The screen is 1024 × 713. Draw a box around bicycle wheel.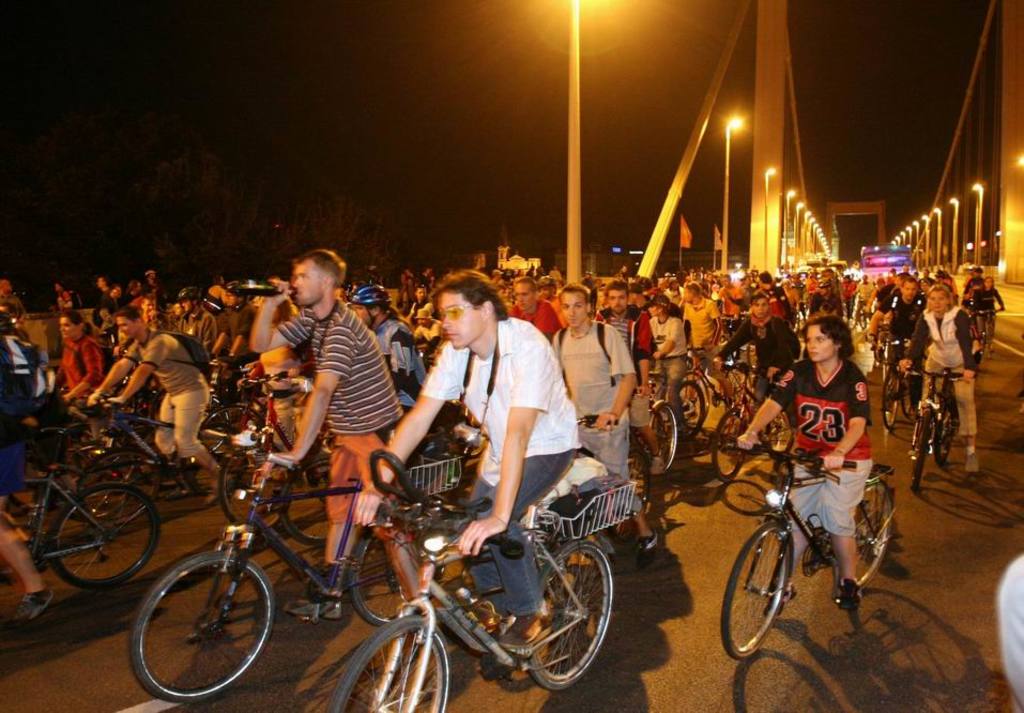
box(714, 515, 803, 662).
